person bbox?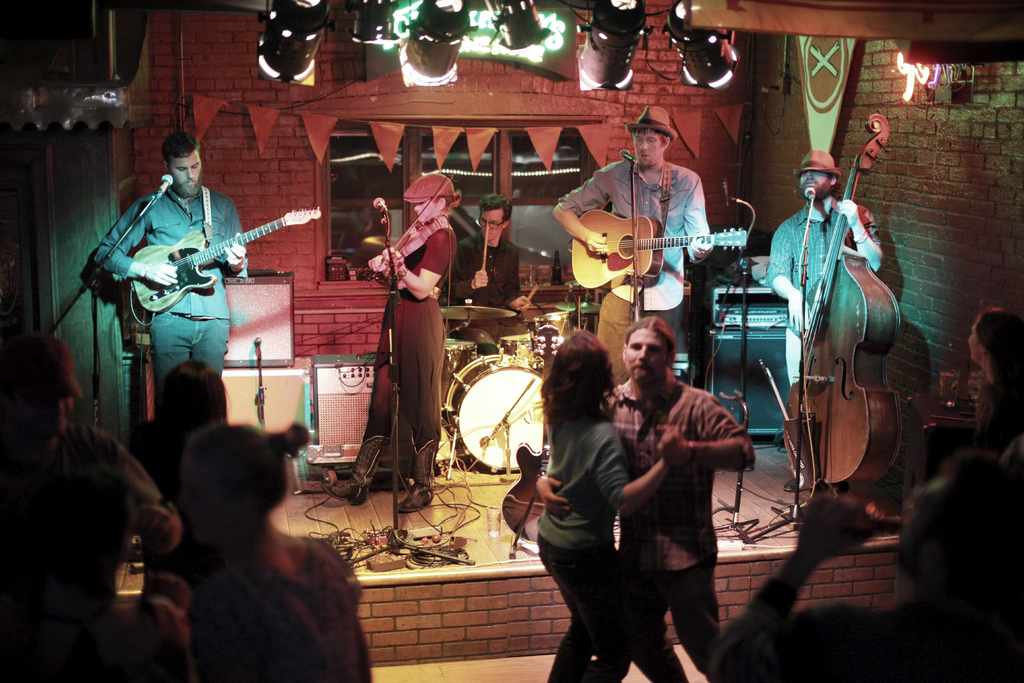
968, 310, 1014, 481
